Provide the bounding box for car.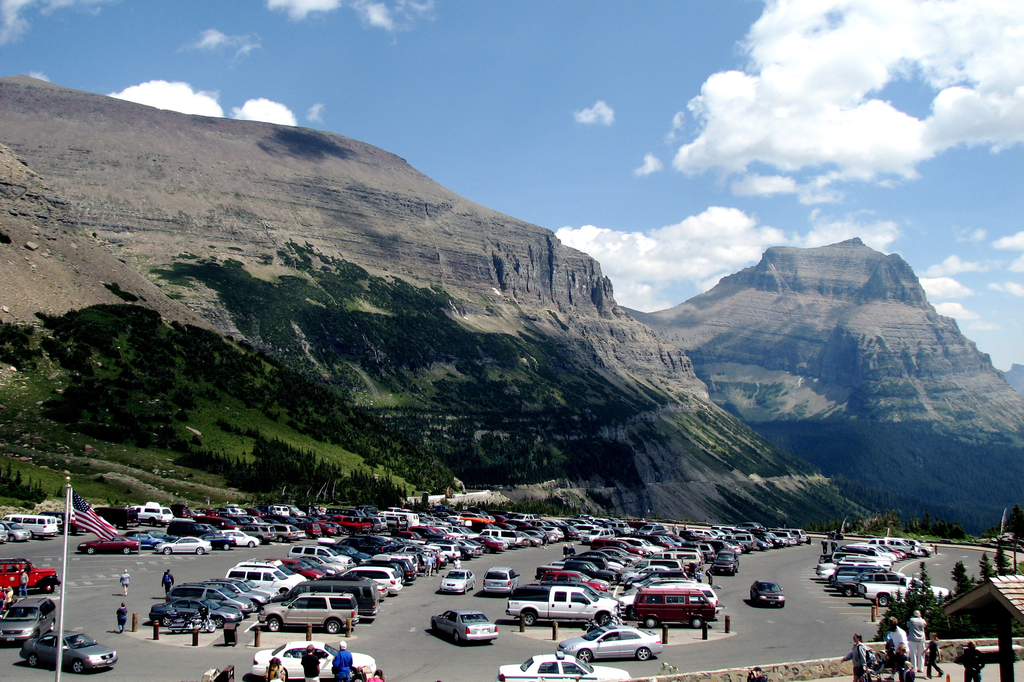
BBox(220, 525, 265, 548).
